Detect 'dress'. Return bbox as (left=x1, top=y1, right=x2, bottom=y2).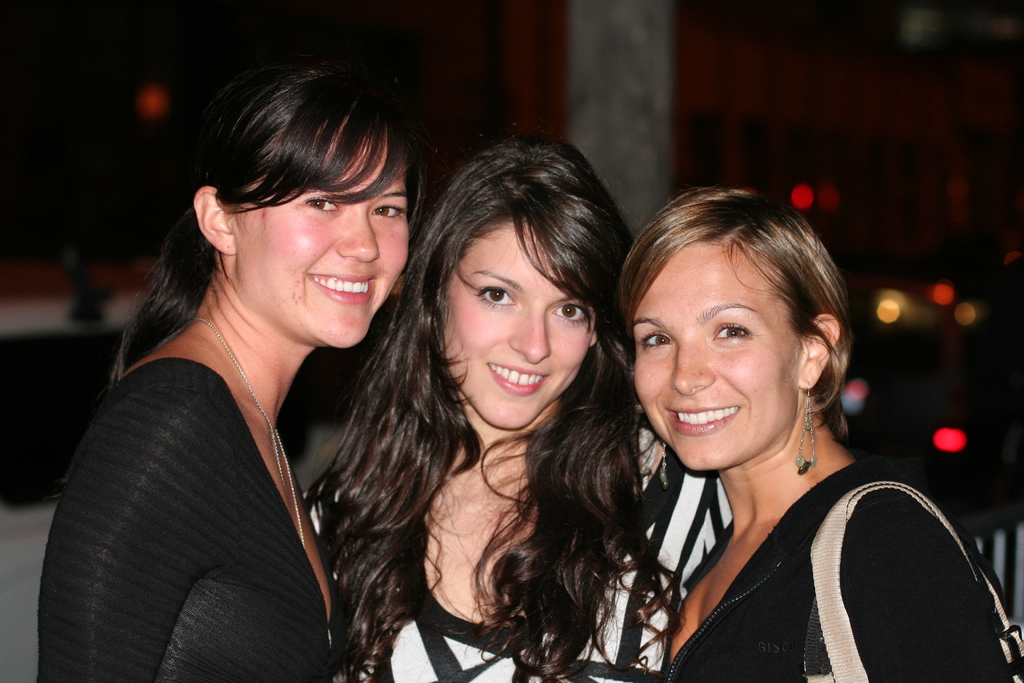
(left=59, top=251, right=374, bottom=661).
